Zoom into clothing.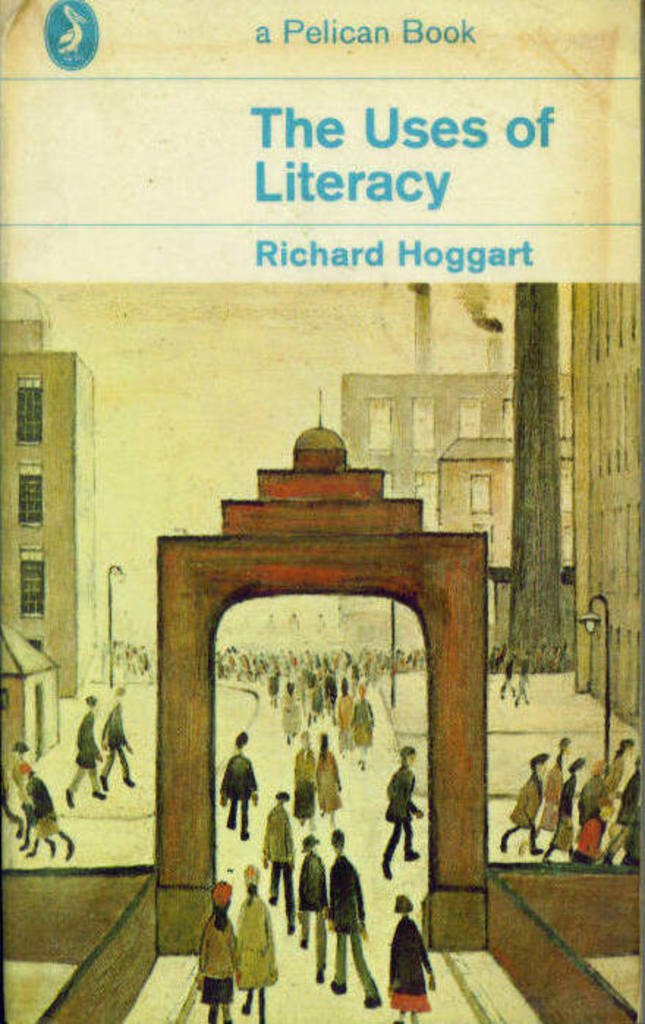
Zoom target: (x1=325, y1=847, x2=390, y2=1002).
